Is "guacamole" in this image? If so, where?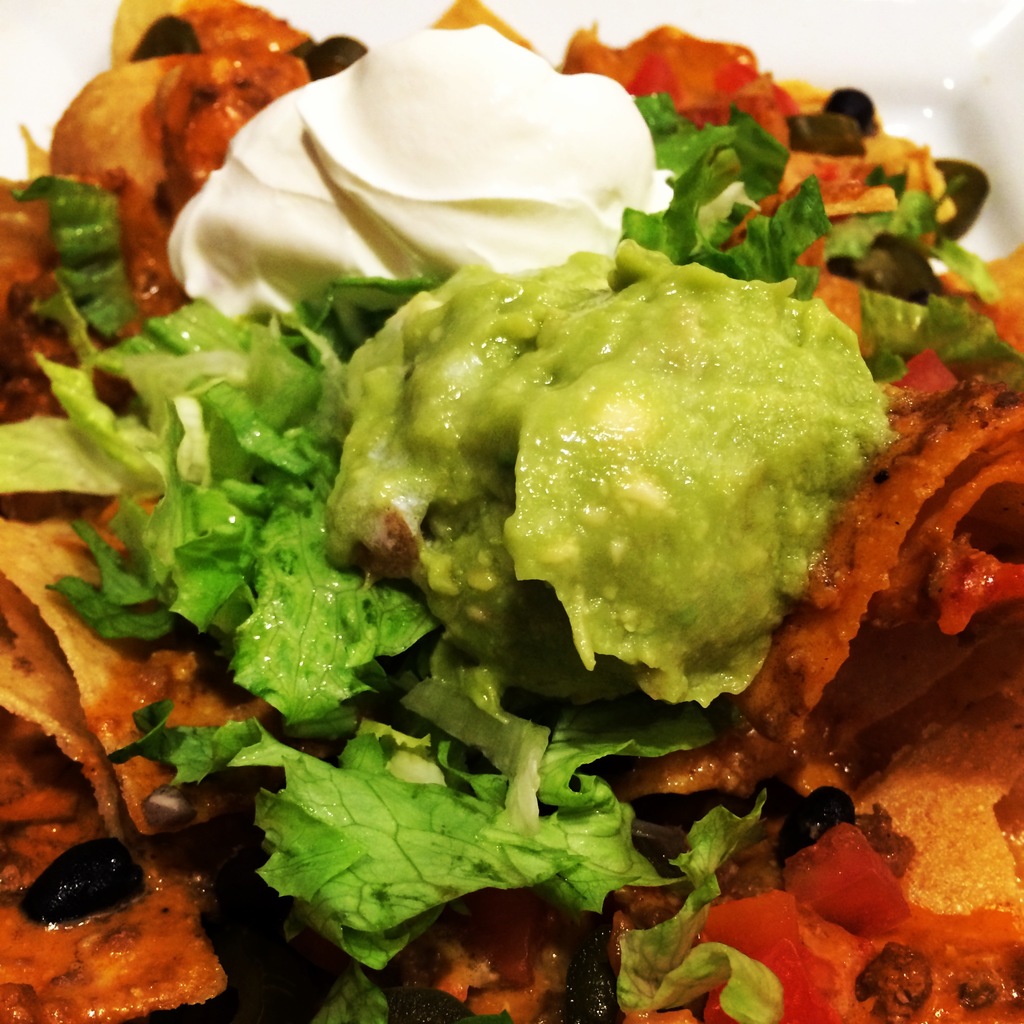
Yes, at [x1=312, y1=225, x2=912, y2=717].
